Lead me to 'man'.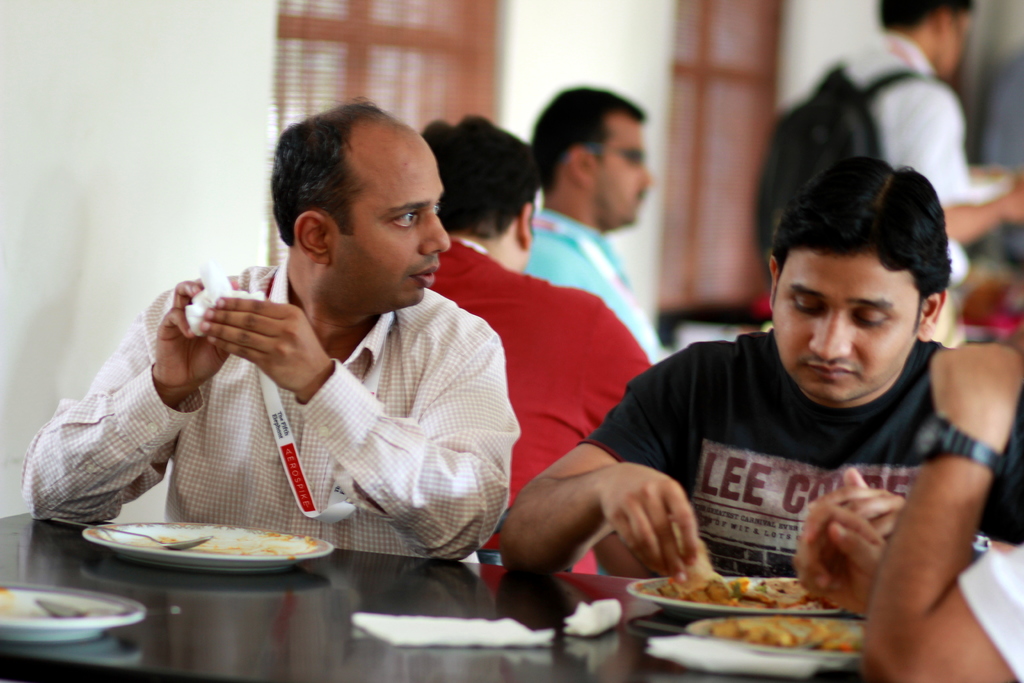
Lead to bbox=(788, 0, 1018, 337).
